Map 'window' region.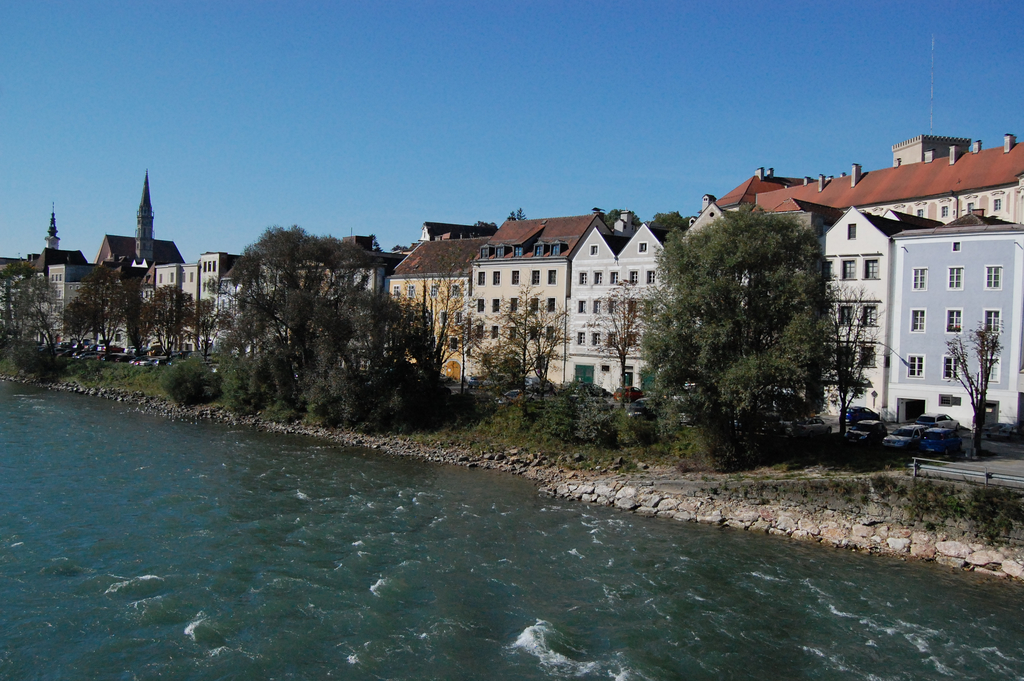
Mapped to <region>980, 357, 998, 384</region>.
